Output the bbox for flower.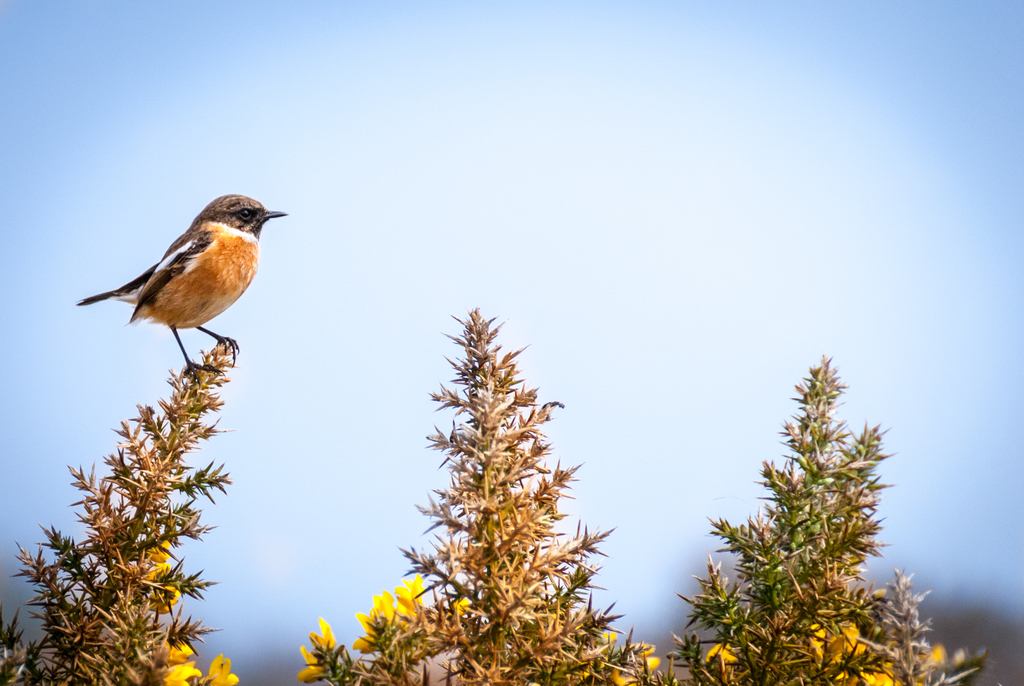
x1=158 y1=645 x2=198 y2=685.
